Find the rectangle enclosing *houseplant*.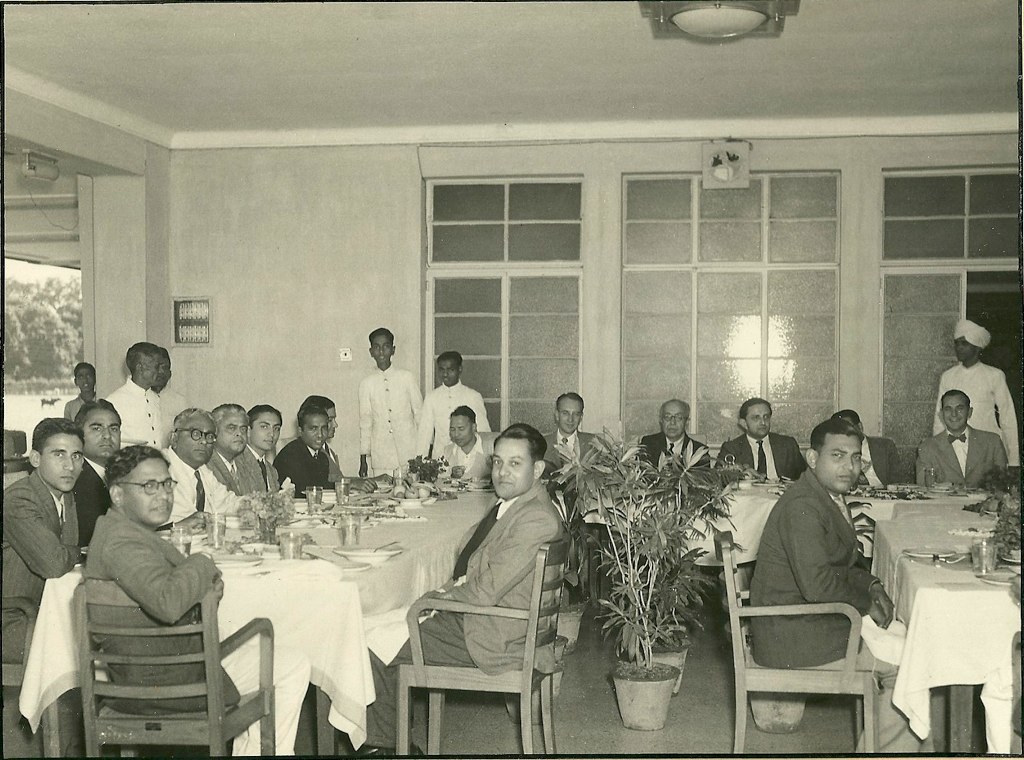
(564,433,766,721).
